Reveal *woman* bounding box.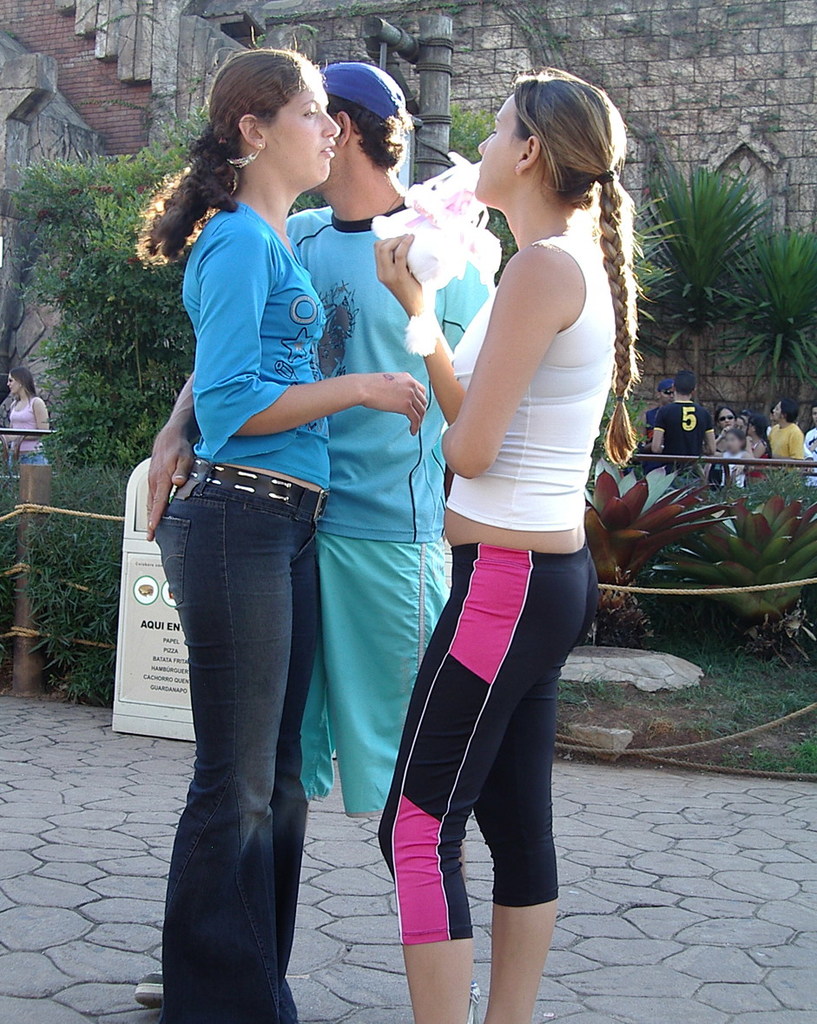
Revealed: [x1=366, y1=60, x2=639, y2=1023].
